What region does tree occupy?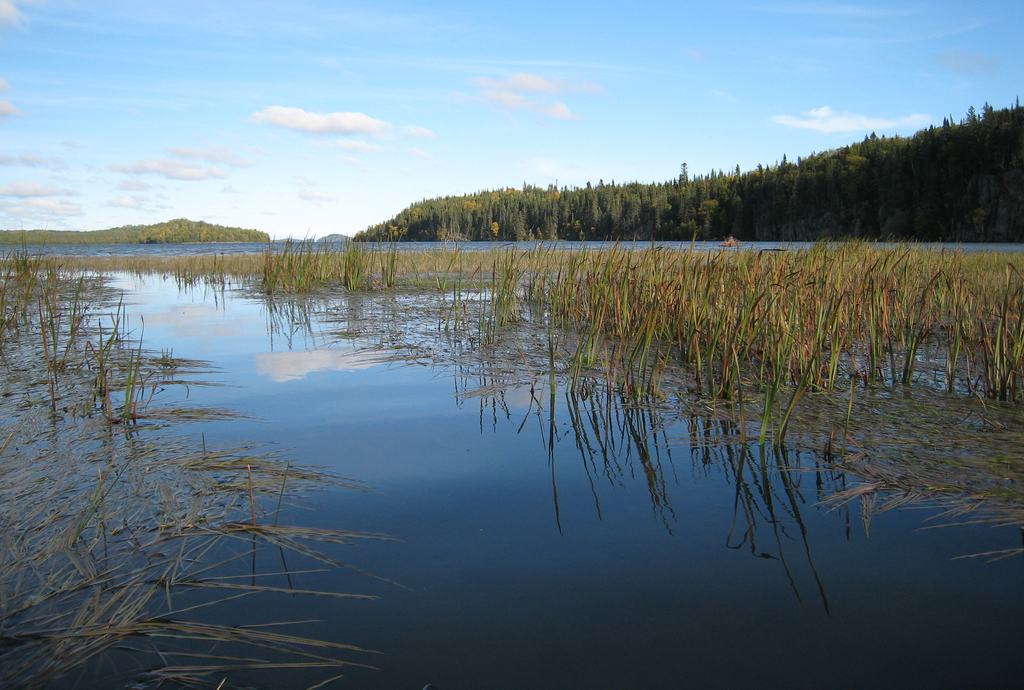
region(730, 160, 756, 255).
